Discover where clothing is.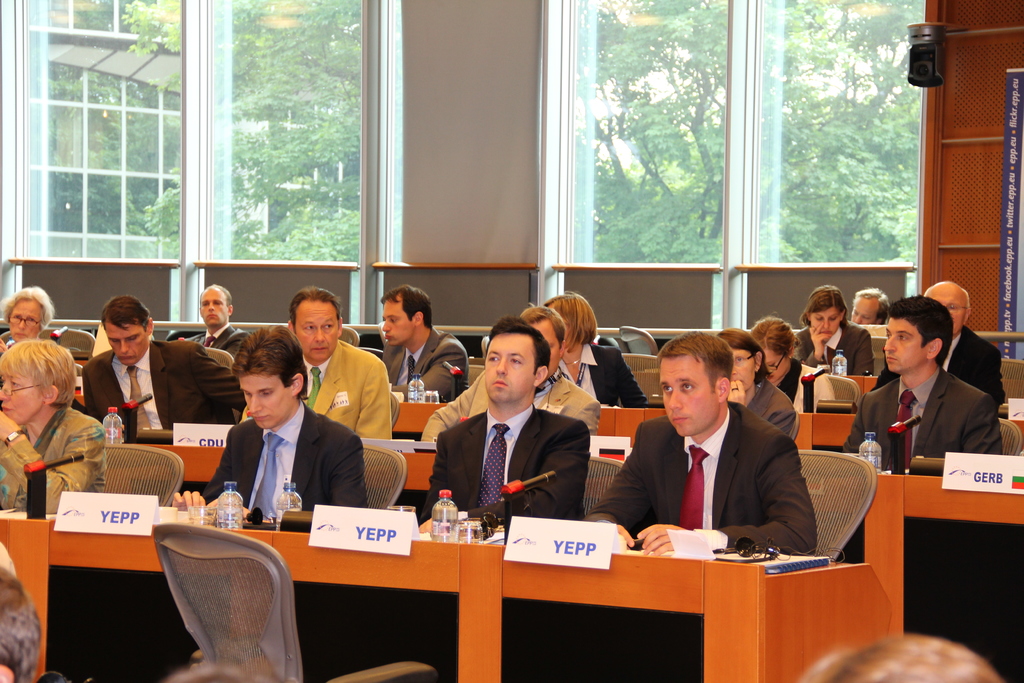
Discovered at [x1=175, y1=325, x2=252, y2=365].
